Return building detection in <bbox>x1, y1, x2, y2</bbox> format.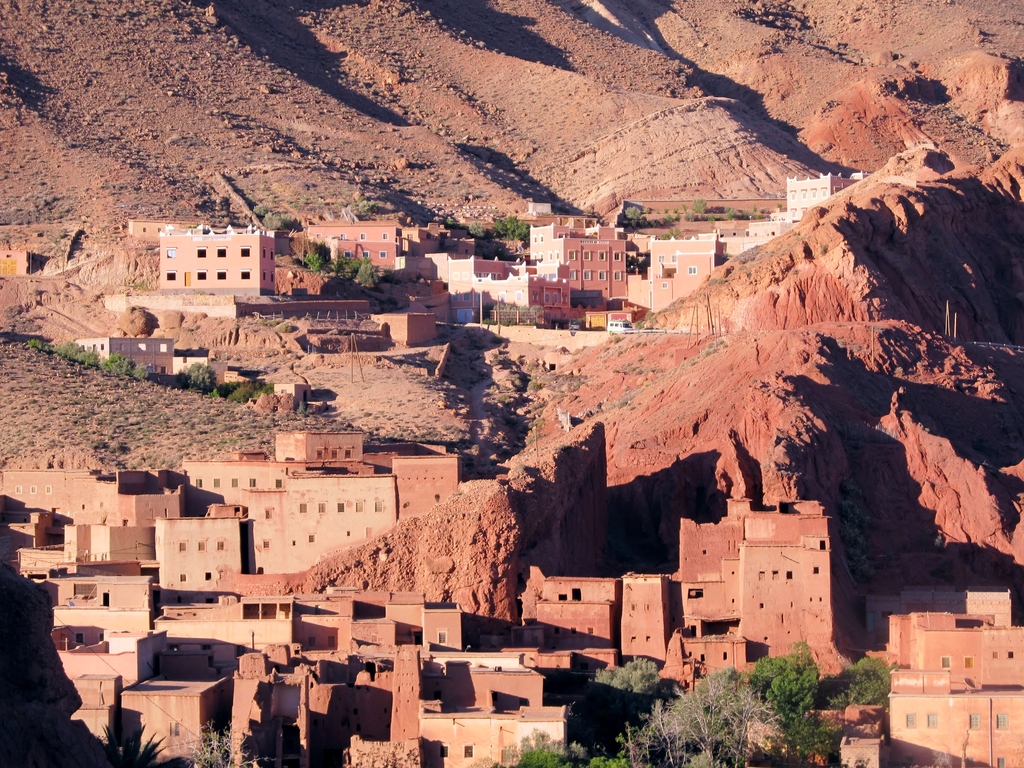
<bbox>81, 337, 177, 374</bbox>.
